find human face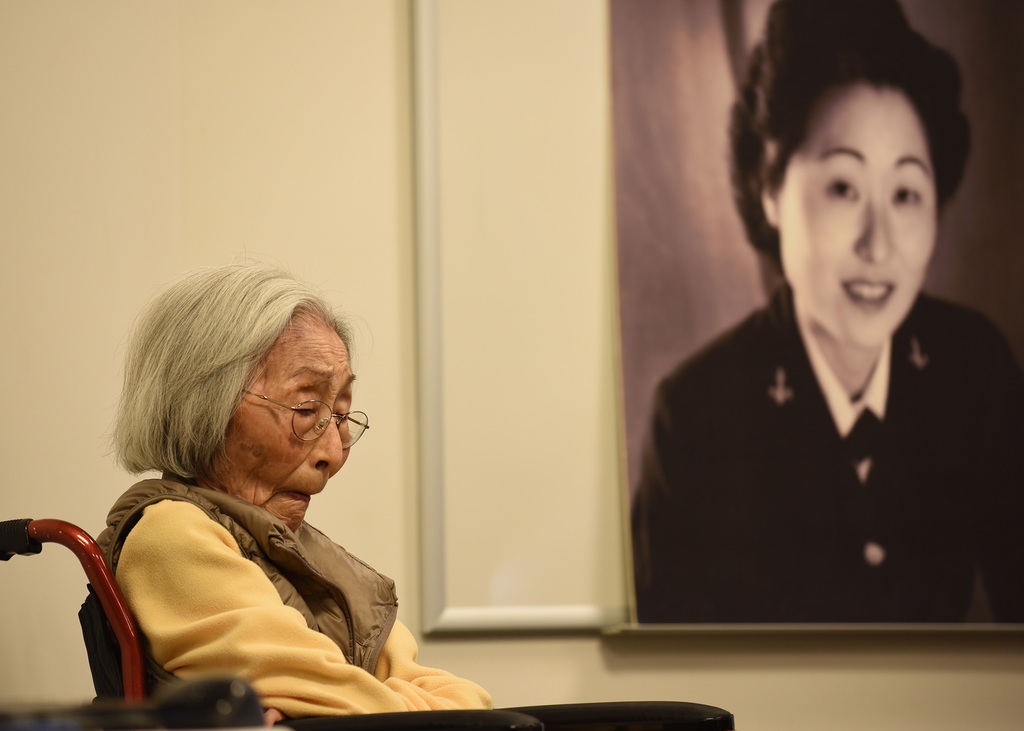
<box>776,84,936,348</box>
